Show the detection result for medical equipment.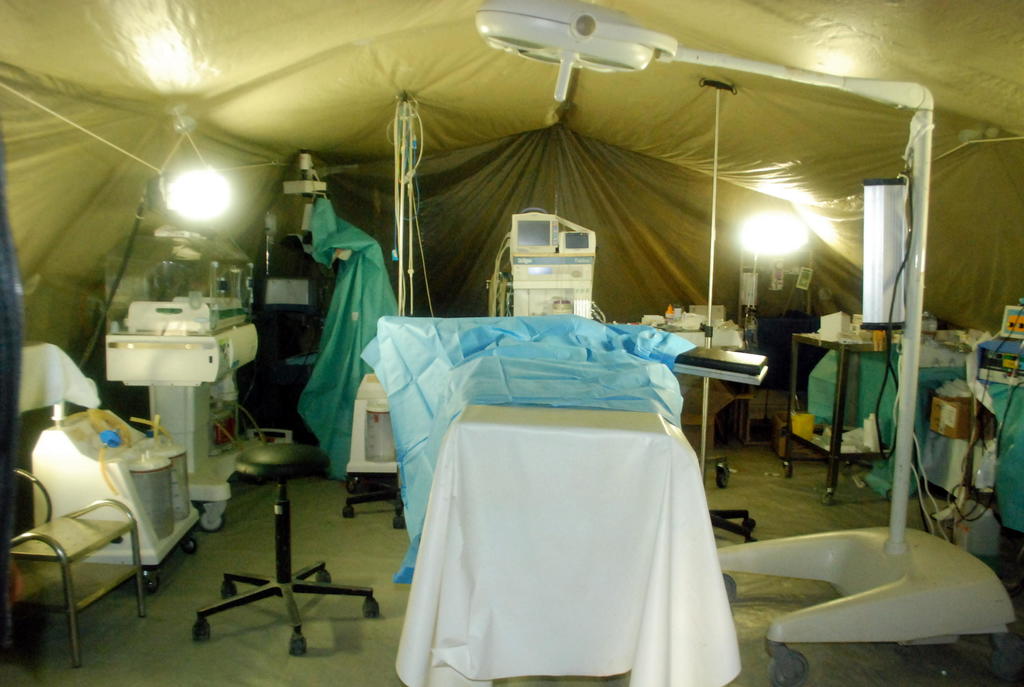
664/342/774/541.
